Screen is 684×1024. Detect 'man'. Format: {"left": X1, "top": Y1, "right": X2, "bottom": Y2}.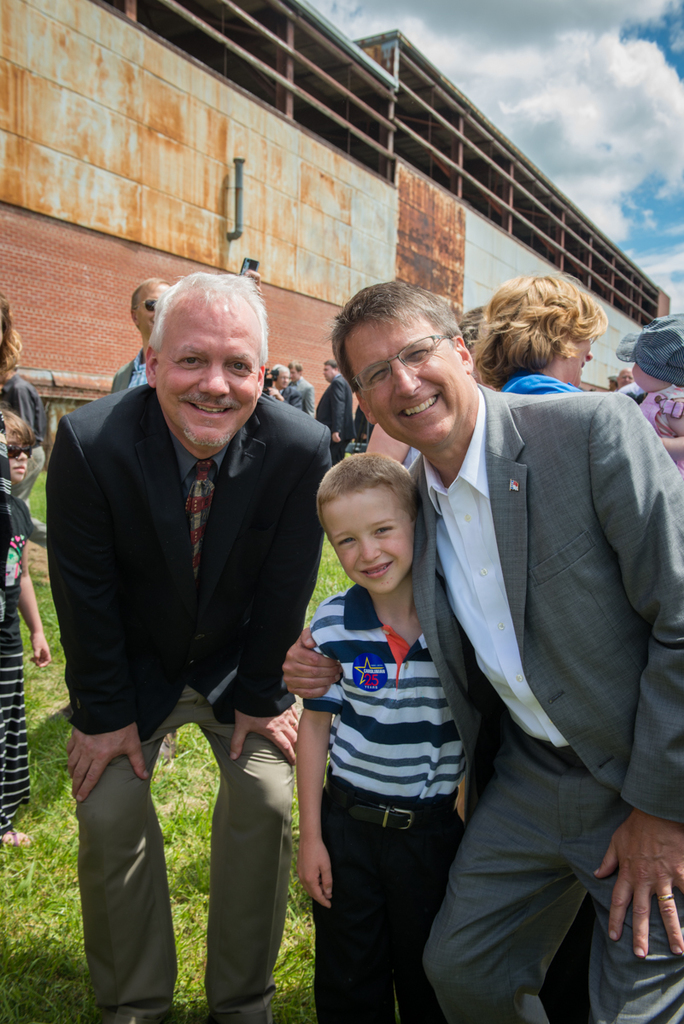
{"left": 359, "top": 406, "right": 371, "bottom": 445}.
